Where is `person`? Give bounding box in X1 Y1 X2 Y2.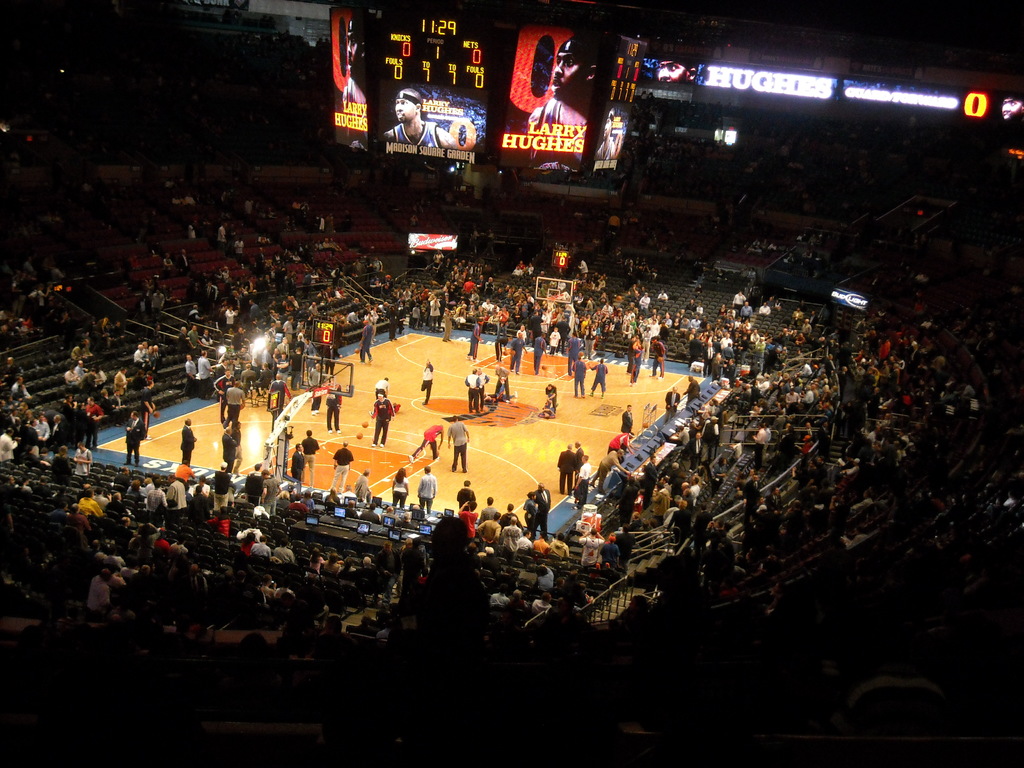
384 88 461 146.
